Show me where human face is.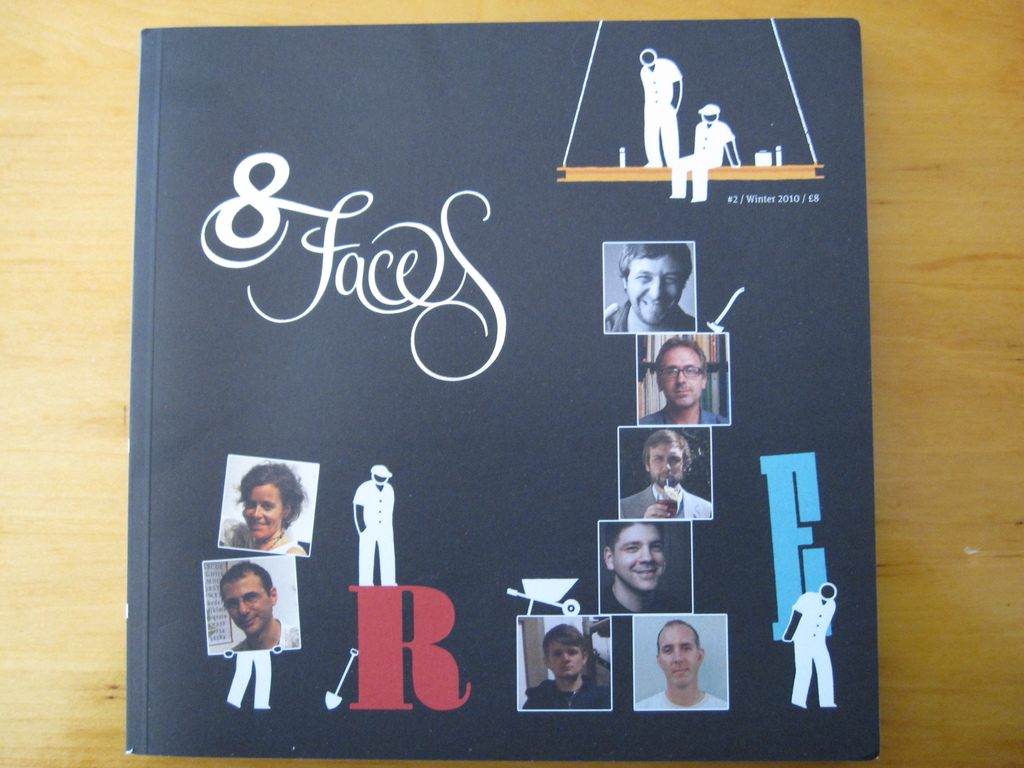
human face is at l=625, t=252, r=690, b=321.
